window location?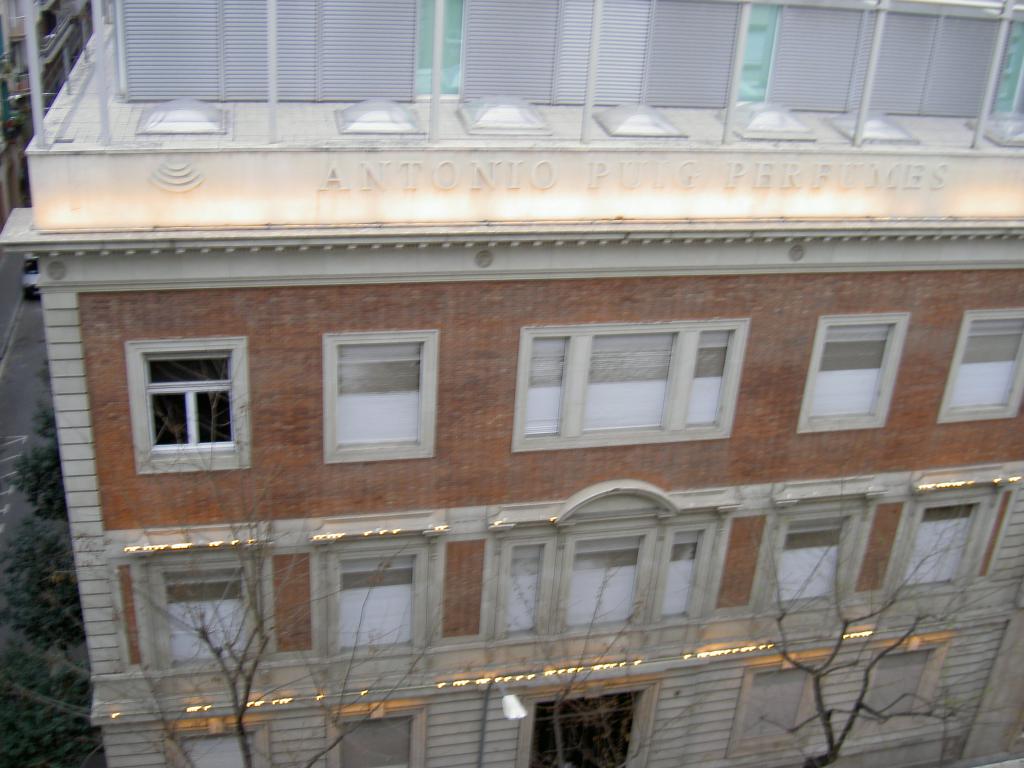
<bbox>941, 303, 1023, 428</bbox>
